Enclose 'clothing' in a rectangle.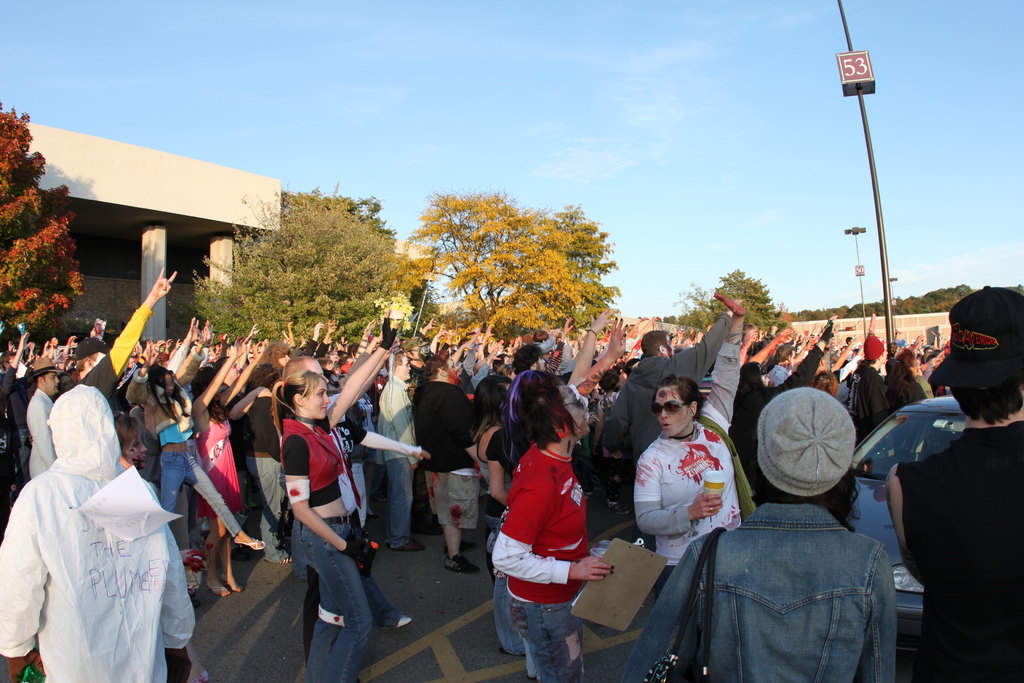
[376,376,413,552].
